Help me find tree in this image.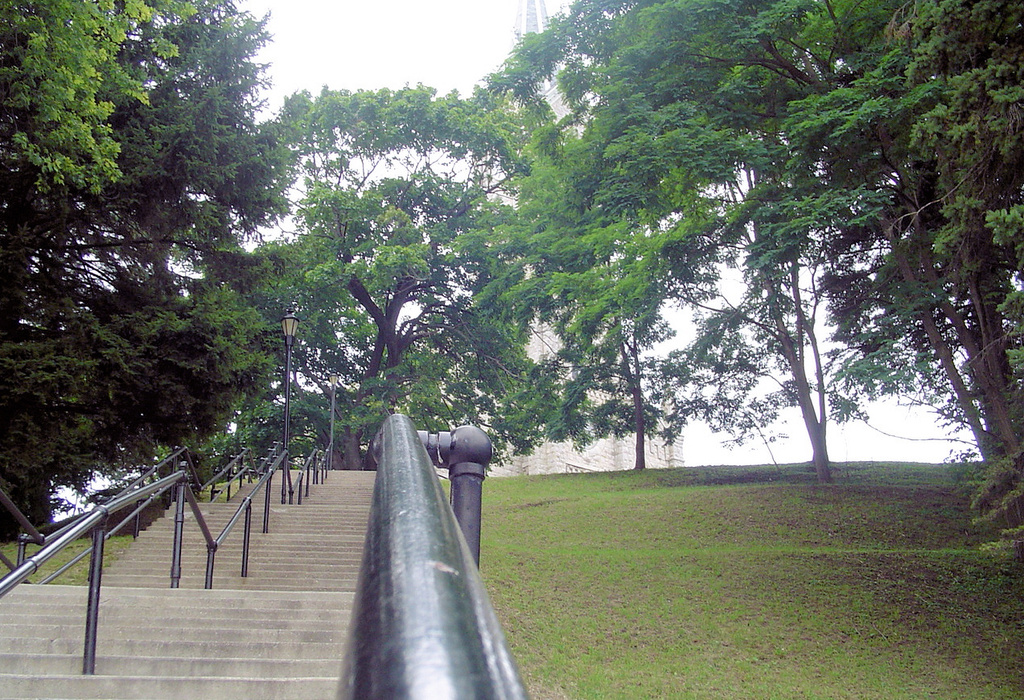
Found it: {"left": 558, "top": 0, "right": 898, "bottom": 475}.
